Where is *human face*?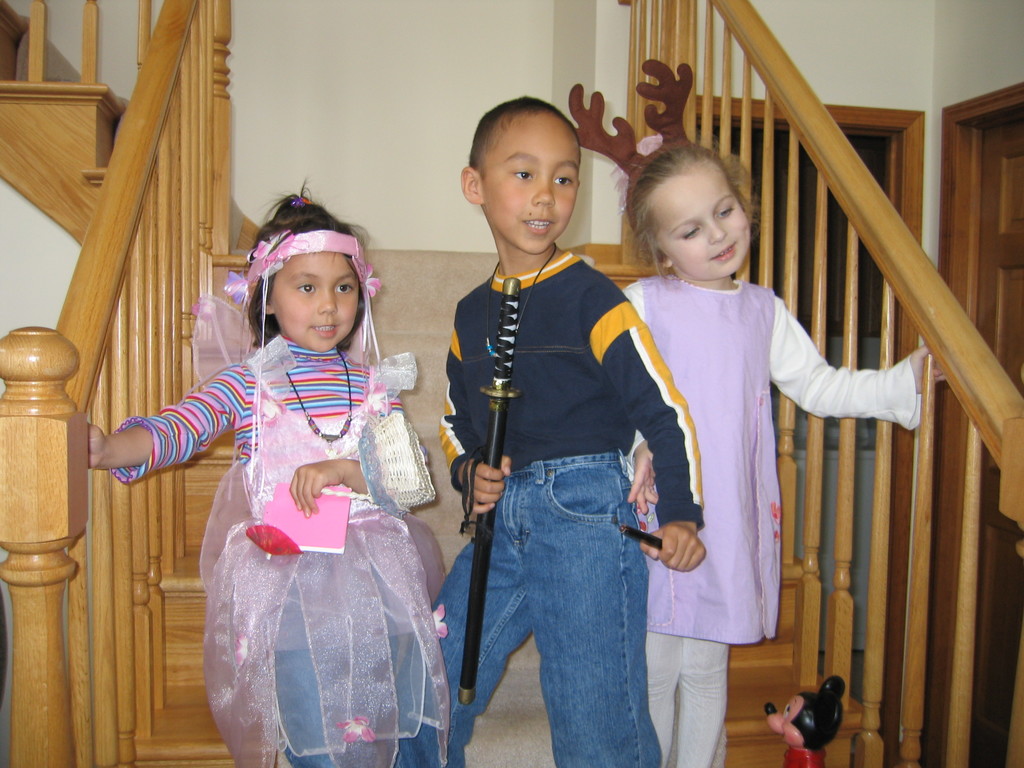
bbox(485, 104, 578, 257).
